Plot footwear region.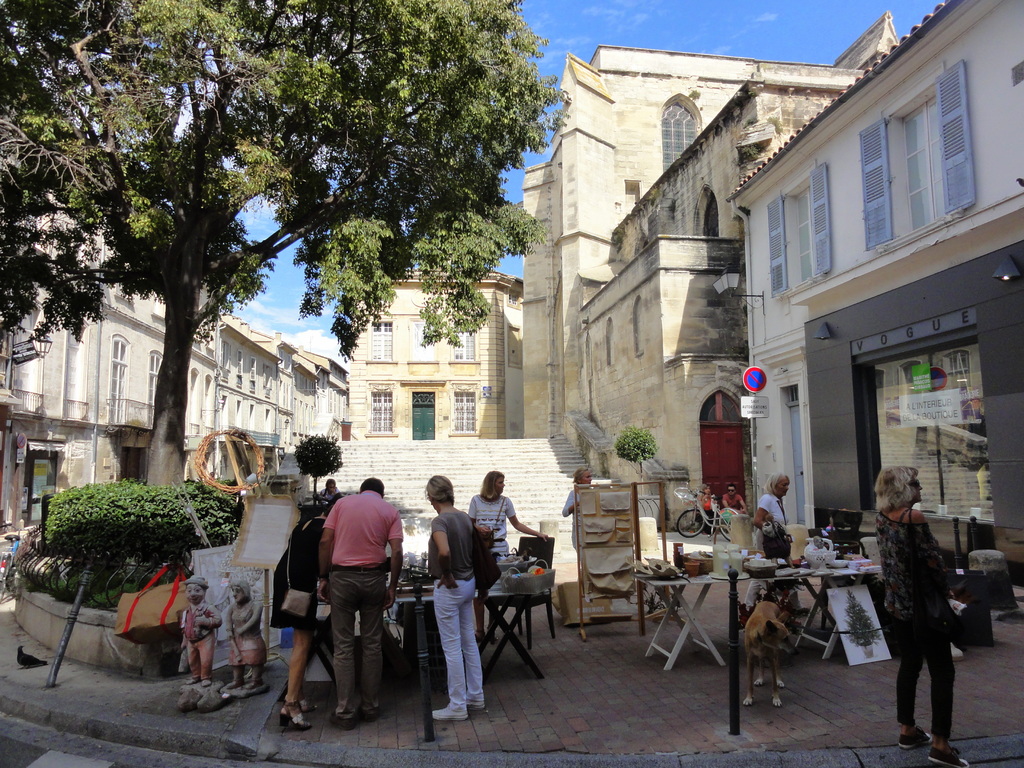
Plotted at <box>436,701,465,720</box>.
